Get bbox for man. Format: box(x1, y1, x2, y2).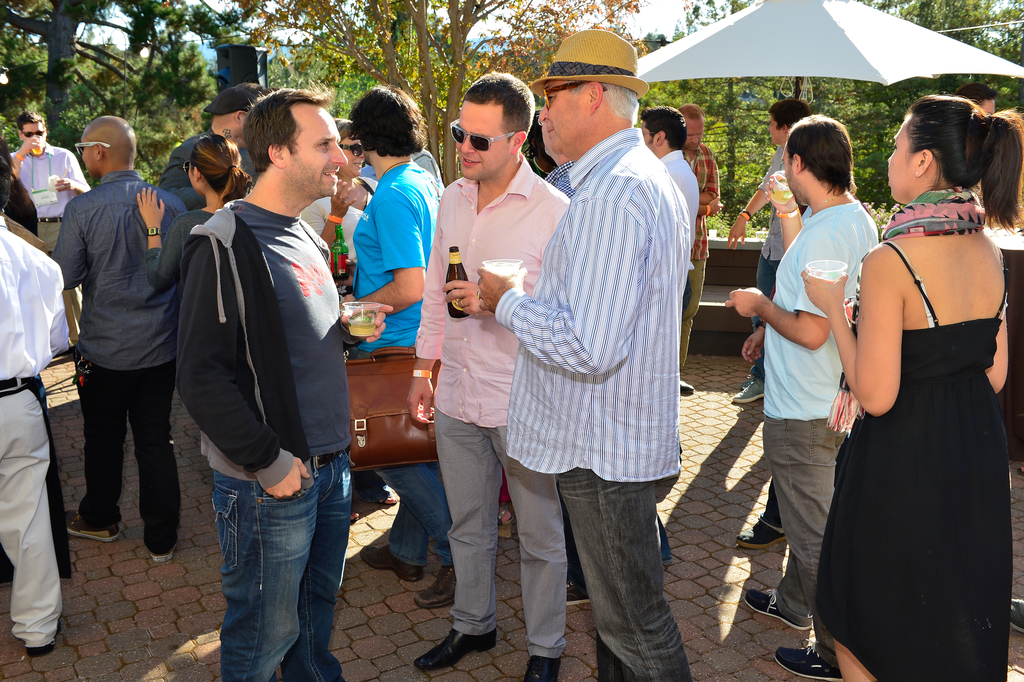
box(160, 88, 257, 209).
